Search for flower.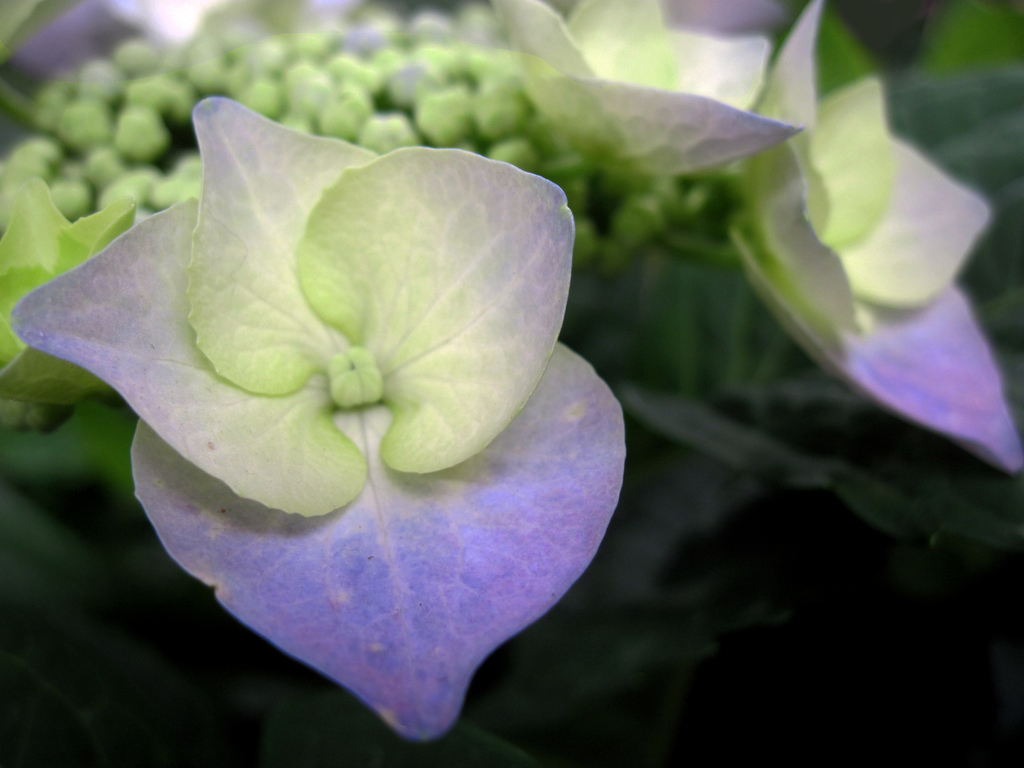
Found at left=726, top=0, right=1023, bottom=479.
